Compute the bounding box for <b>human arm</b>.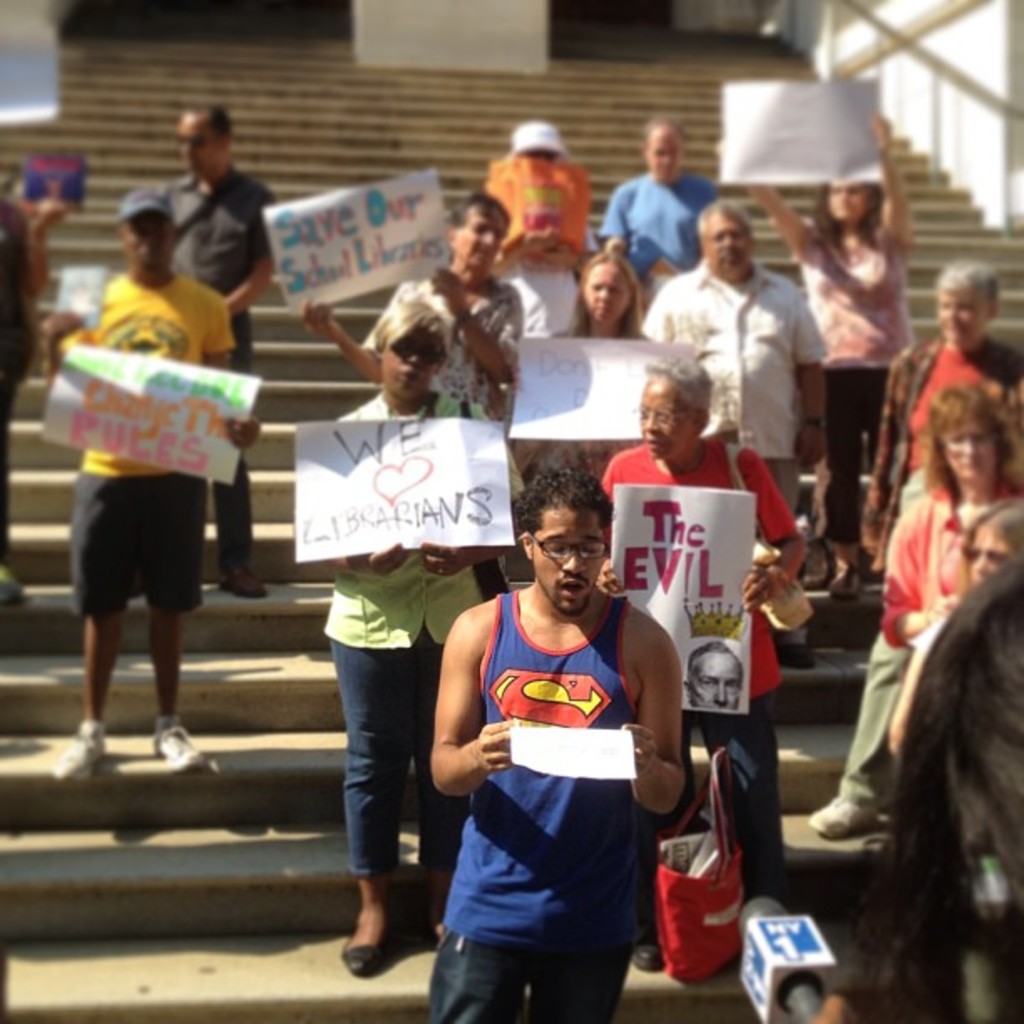
(left=885, top=497, right=942, bottom=651).
